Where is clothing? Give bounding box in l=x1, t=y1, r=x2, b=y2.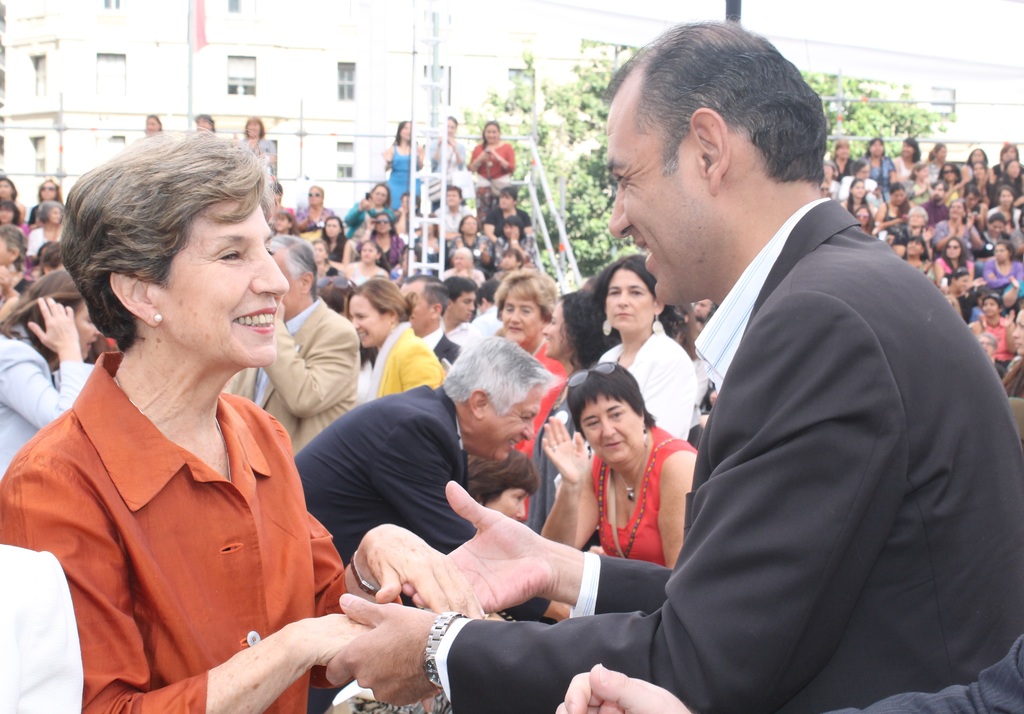
l=592, t=323, r=701, b=441.
